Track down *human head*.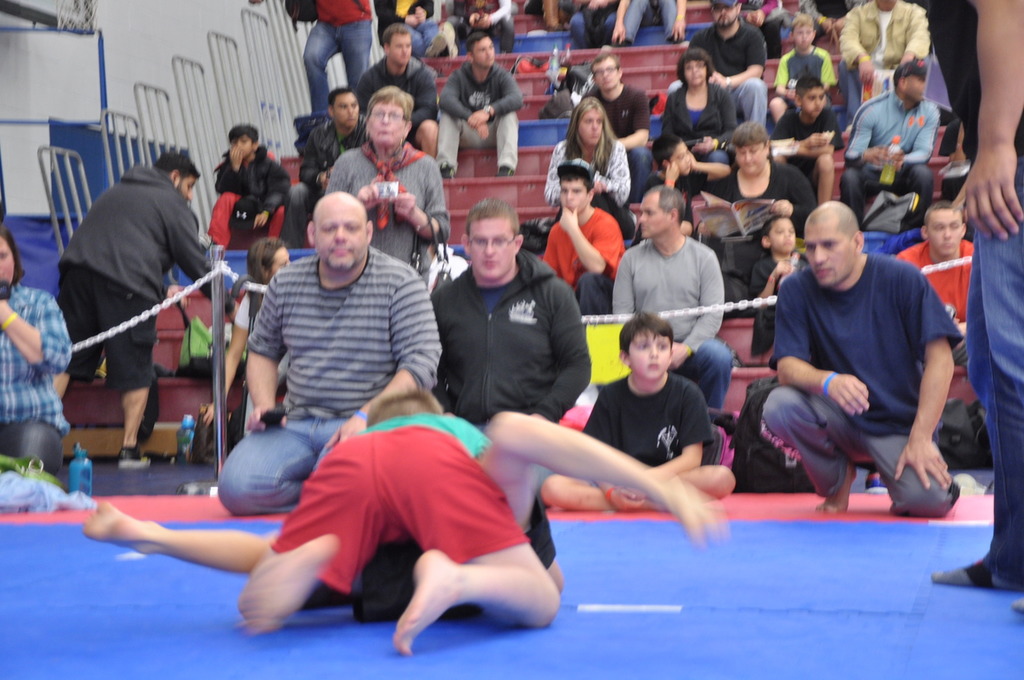
Tracked to [x1=640, y1=186, x2=686, y2=242].
